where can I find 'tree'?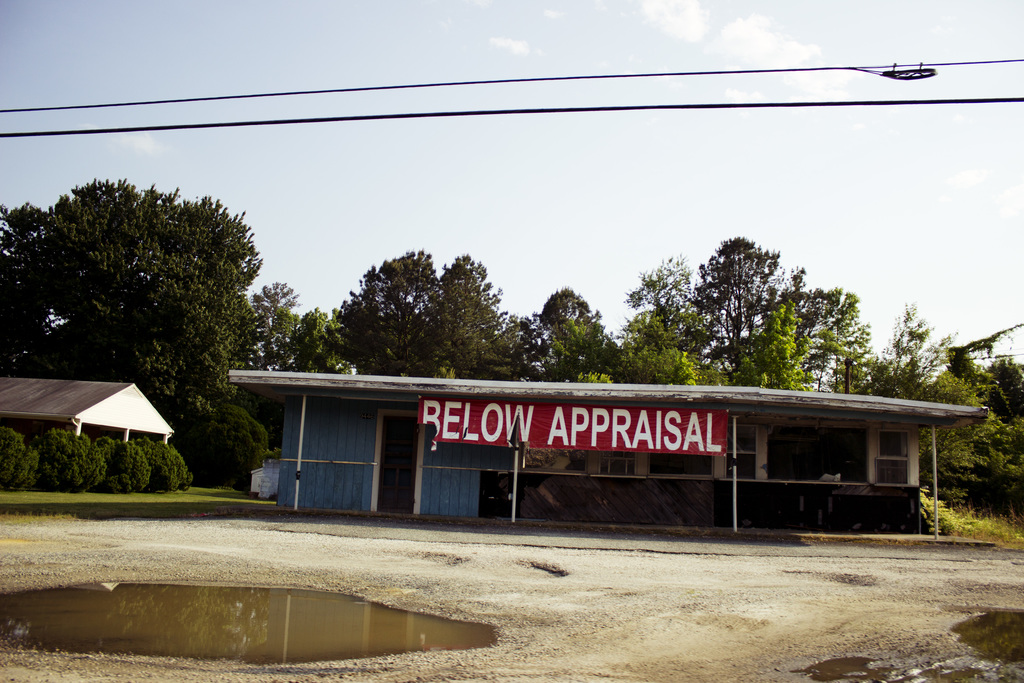
You can find it at (19,161,283,444).
